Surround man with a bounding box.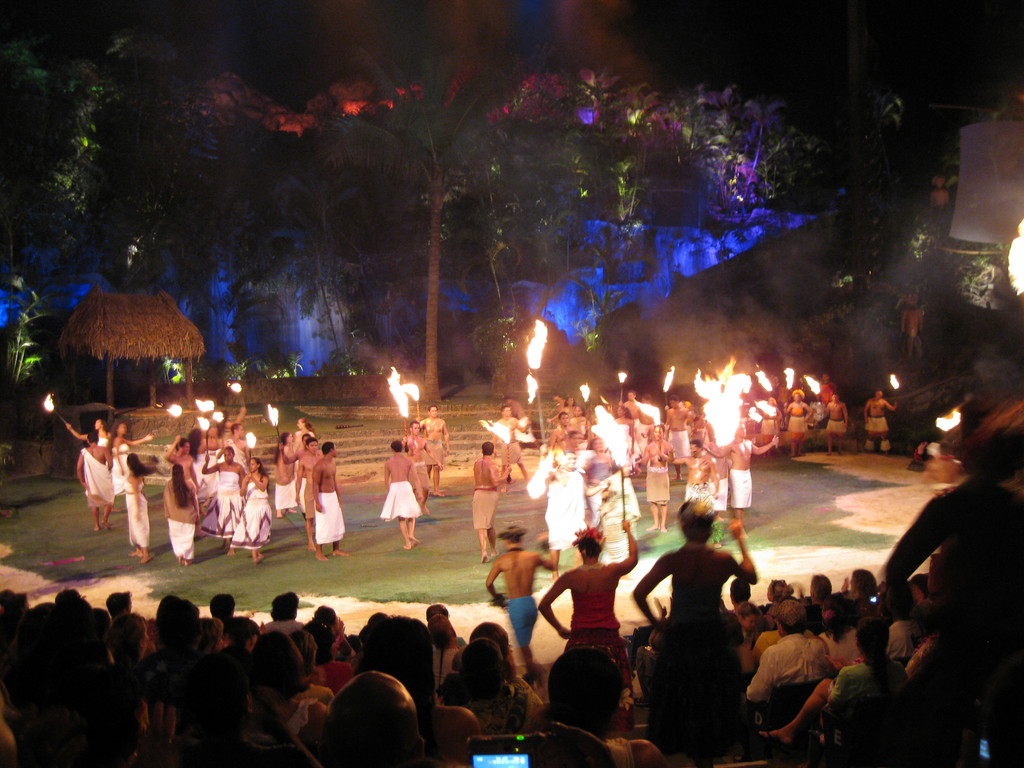
292:439:325:550.
